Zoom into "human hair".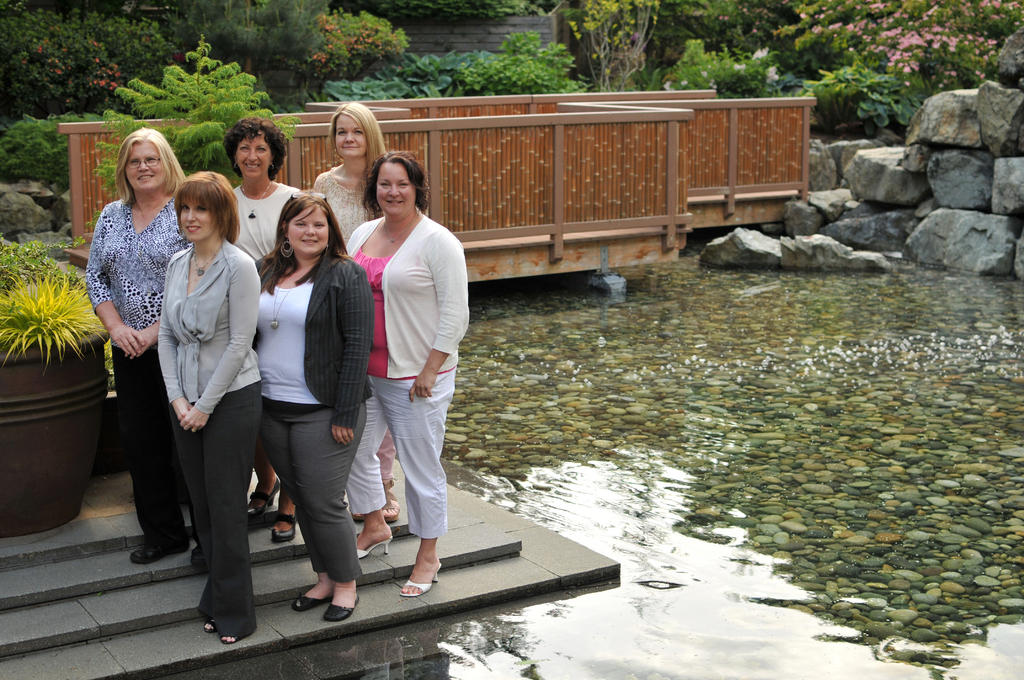
Zoom target: <box>257,193,328,285</box>.
